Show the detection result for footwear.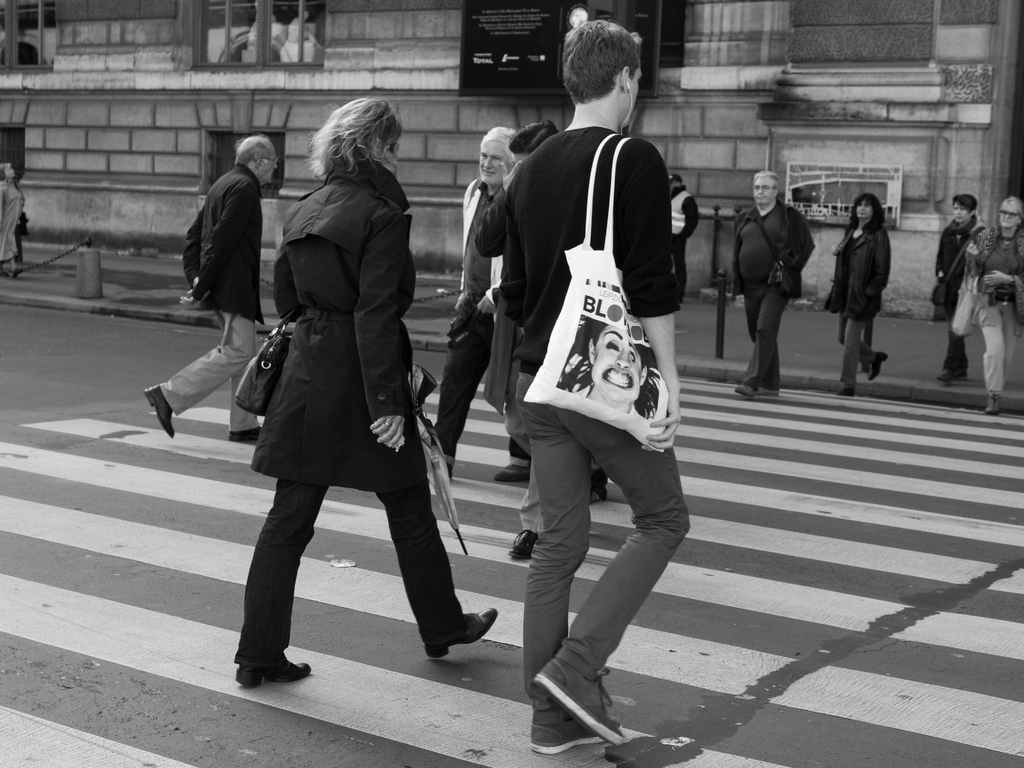
(left=424, top=610, right=497, bottom=659).
